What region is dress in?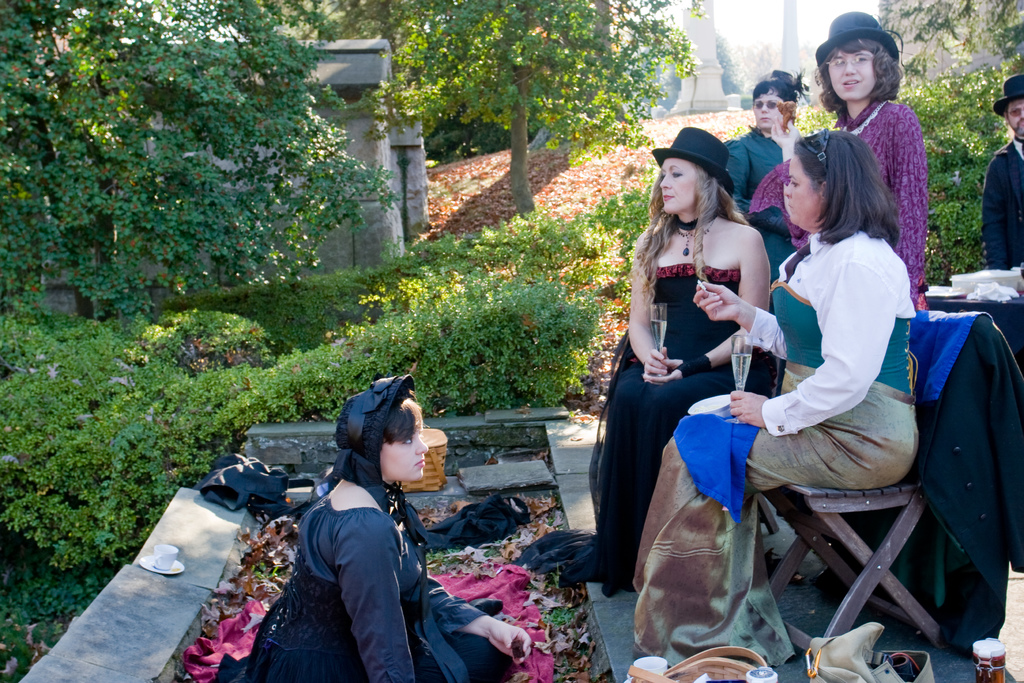
212/493/514/682.
